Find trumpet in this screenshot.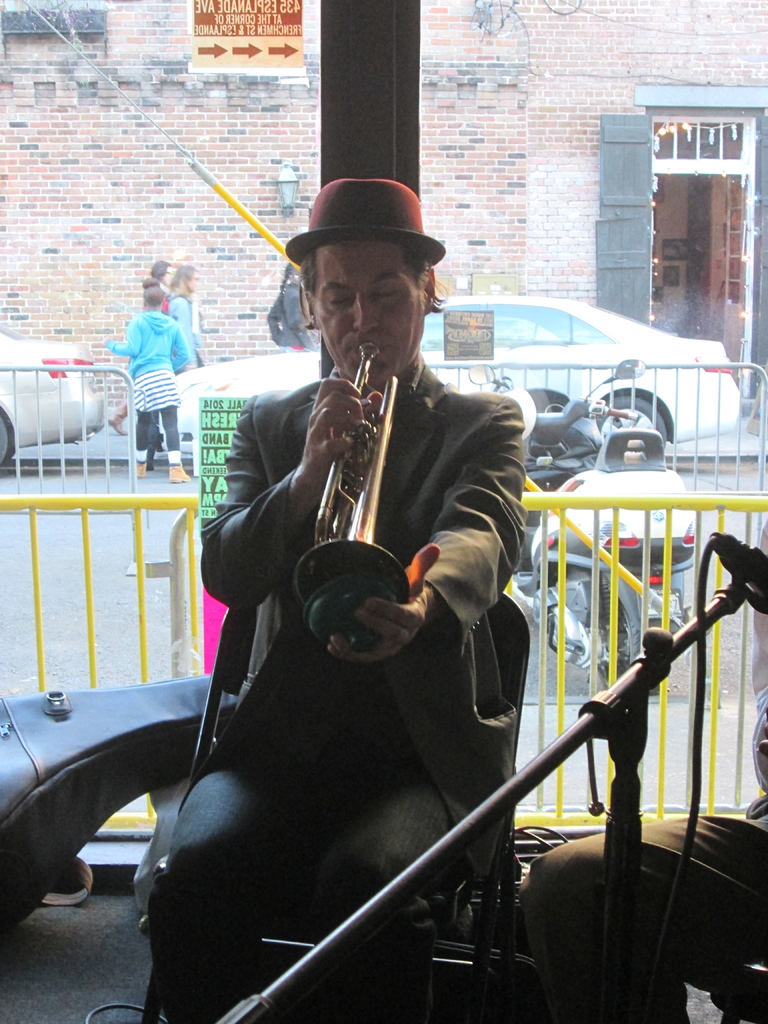
The bounding box for trumpet is 294,339,414,646.
